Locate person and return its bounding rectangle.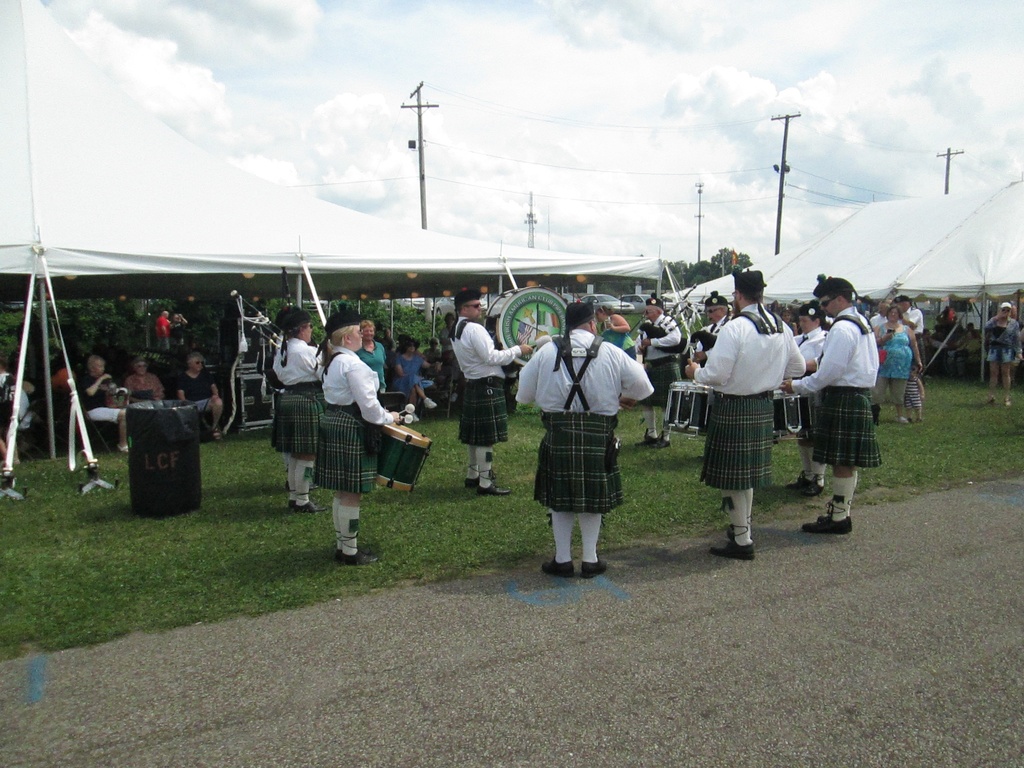
921,327,938,347.
